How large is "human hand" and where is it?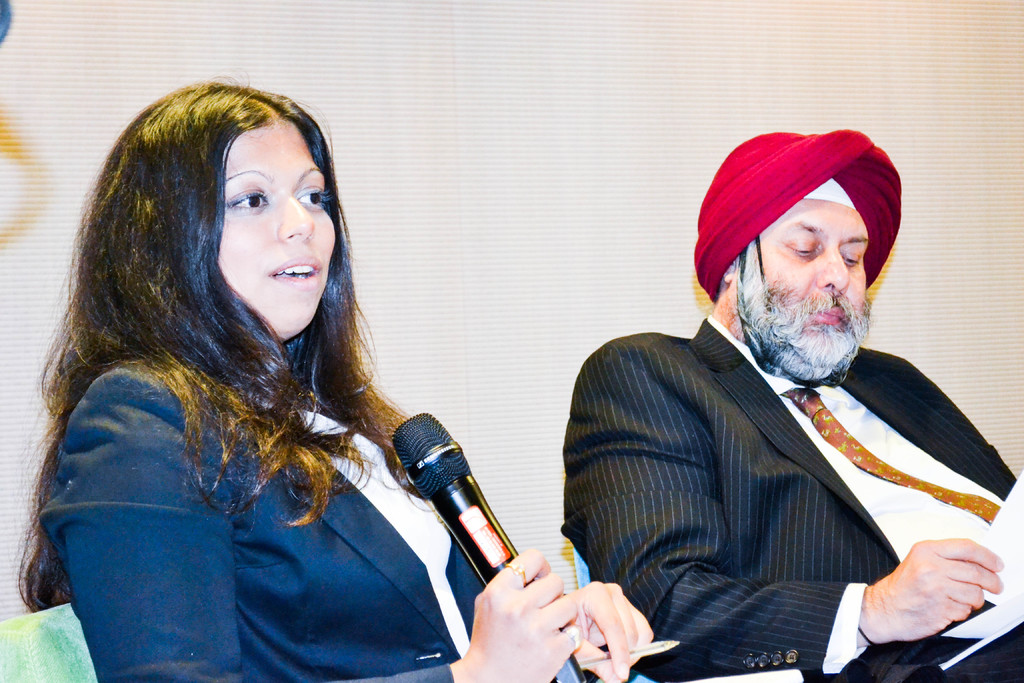
Bounding box: box=[563, 579, 657, 682].
